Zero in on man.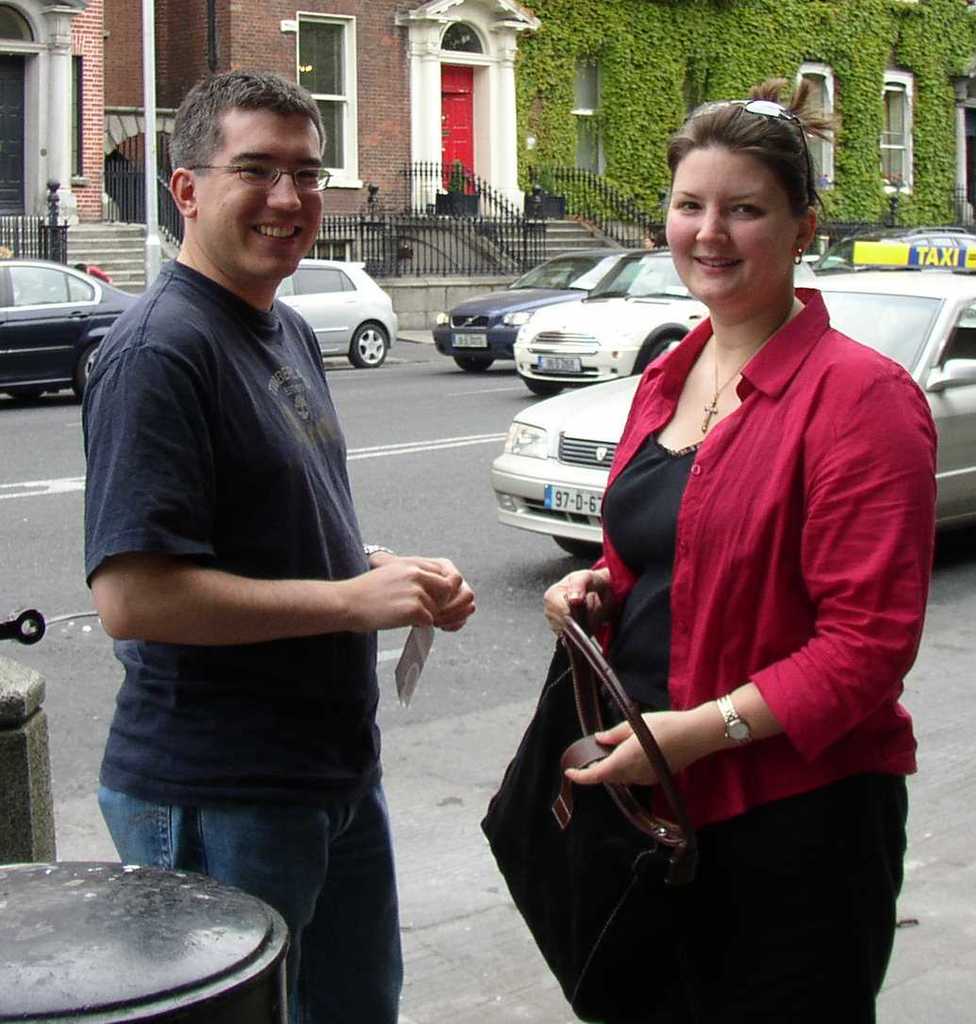
Zeroed in: box=[75, 81, 444, 967].
